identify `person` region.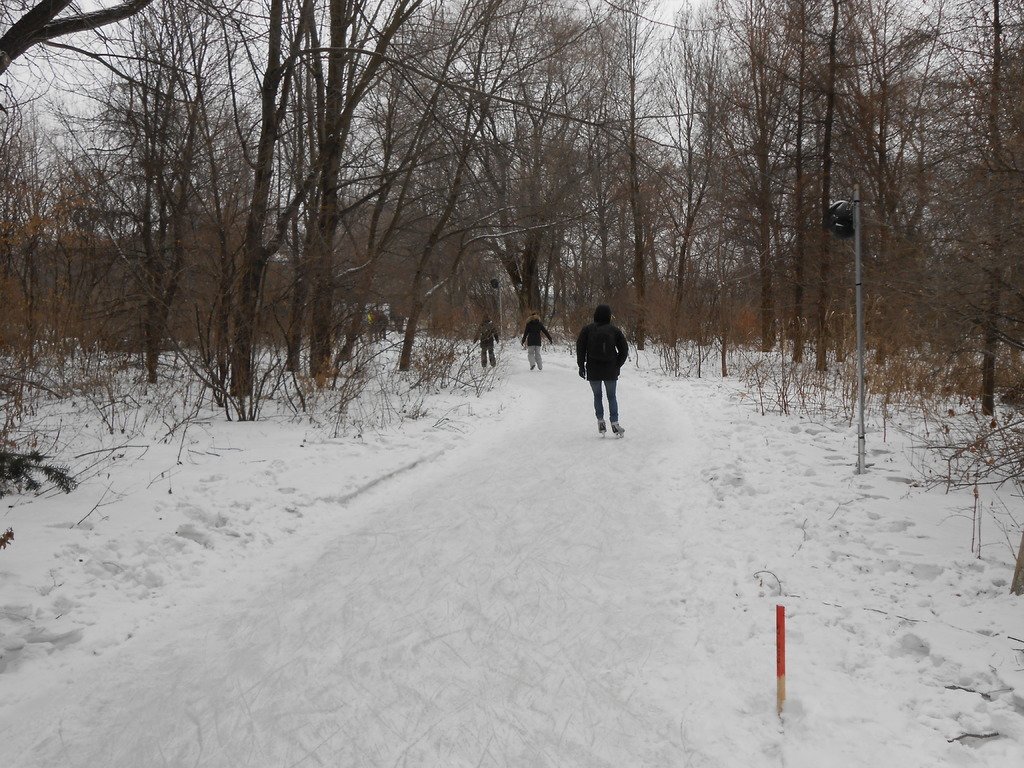
Region: crop(365, 304, 392, 346).
